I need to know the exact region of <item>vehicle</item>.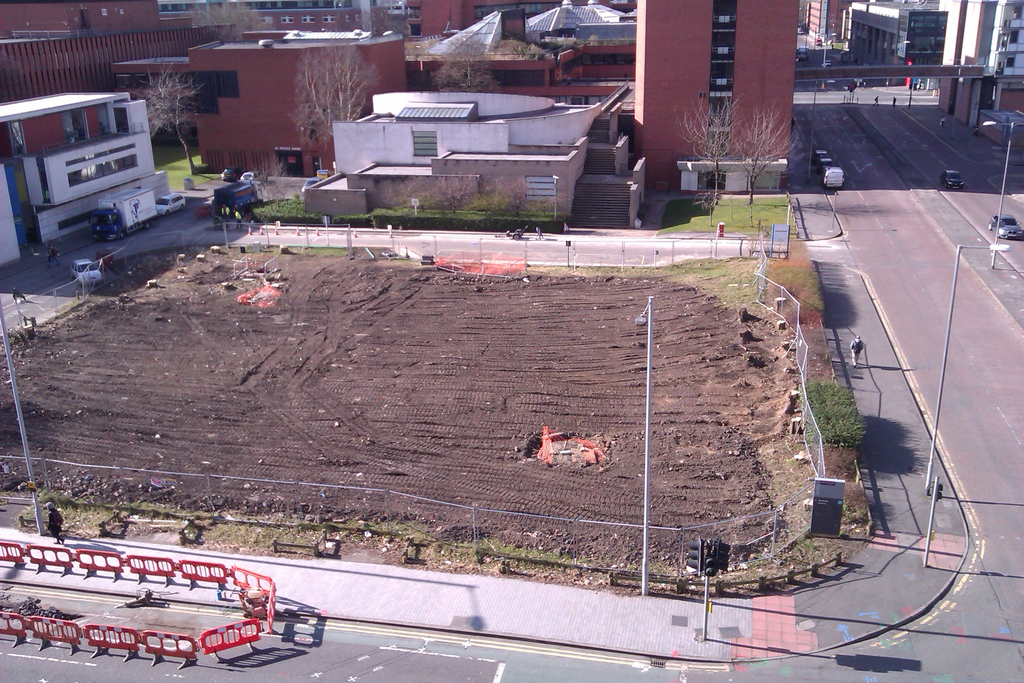
Region: detection(987, 213, 1023, 242).
